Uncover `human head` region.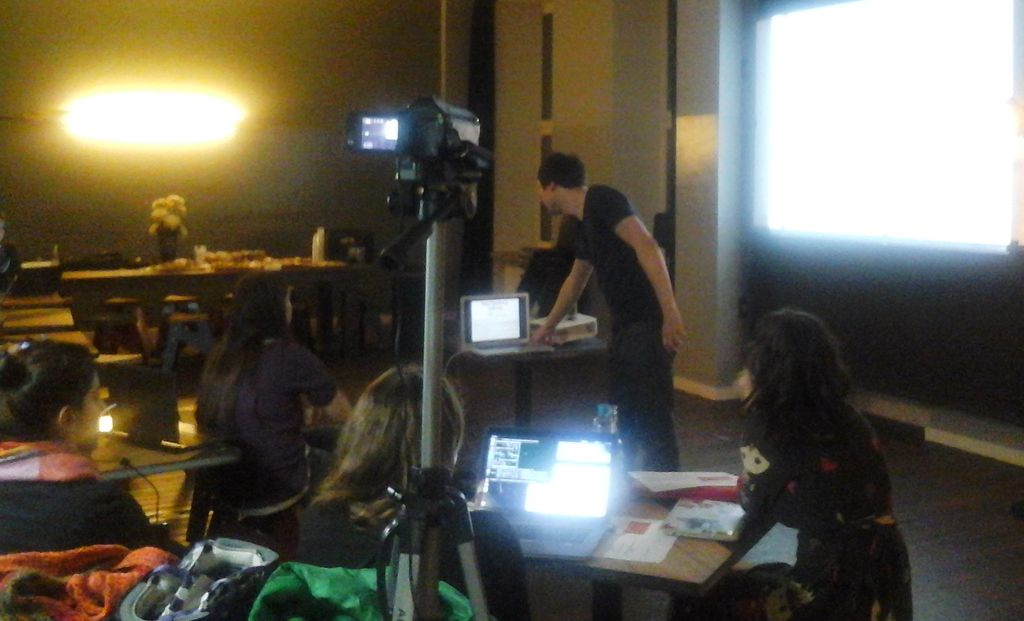
Uncovered: 741, 307, 850, 417.
